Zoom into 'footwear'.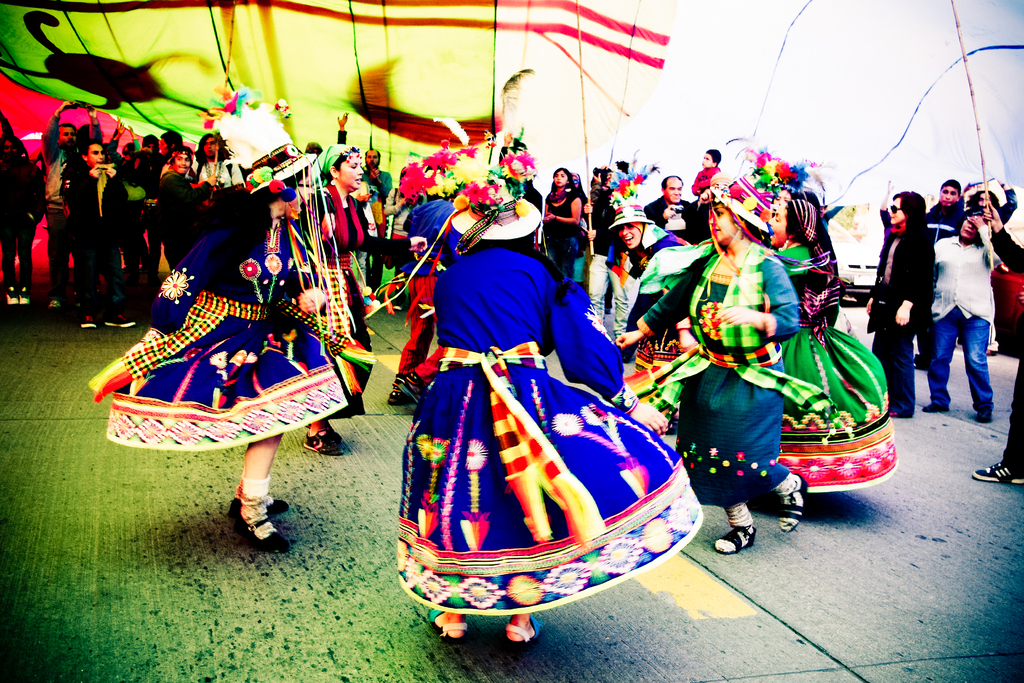
Zoom target: [x1=19, y1=286, x2=32, y2=305].
